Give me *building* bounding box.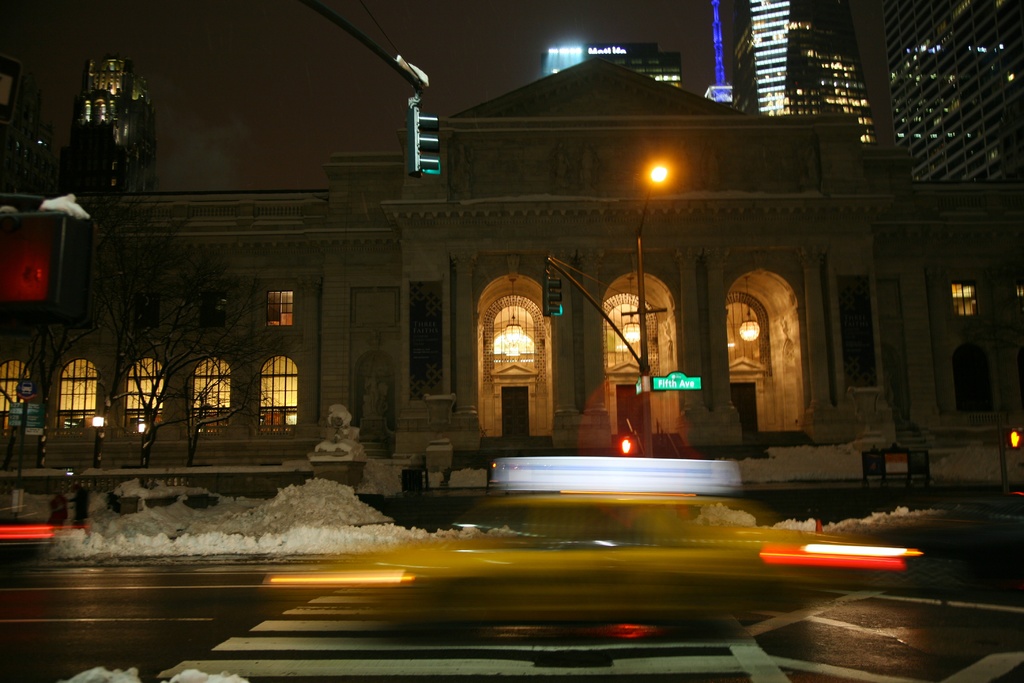
735,0,877,146.
